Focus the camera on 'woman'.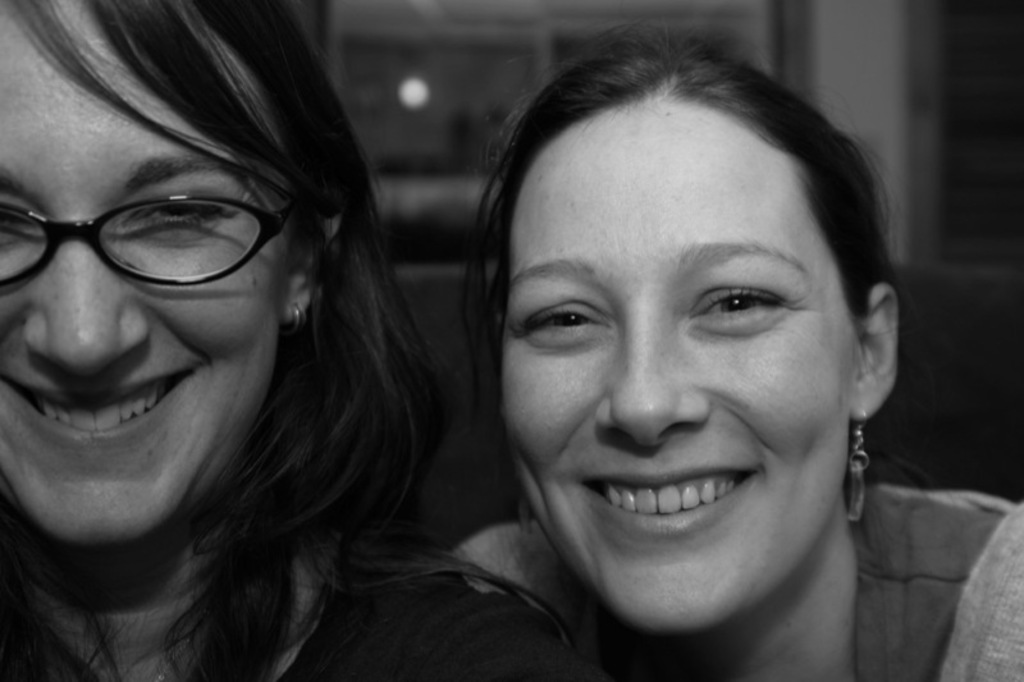
Focus region: [x1=22, y1=4, x2=539, y2=672].
